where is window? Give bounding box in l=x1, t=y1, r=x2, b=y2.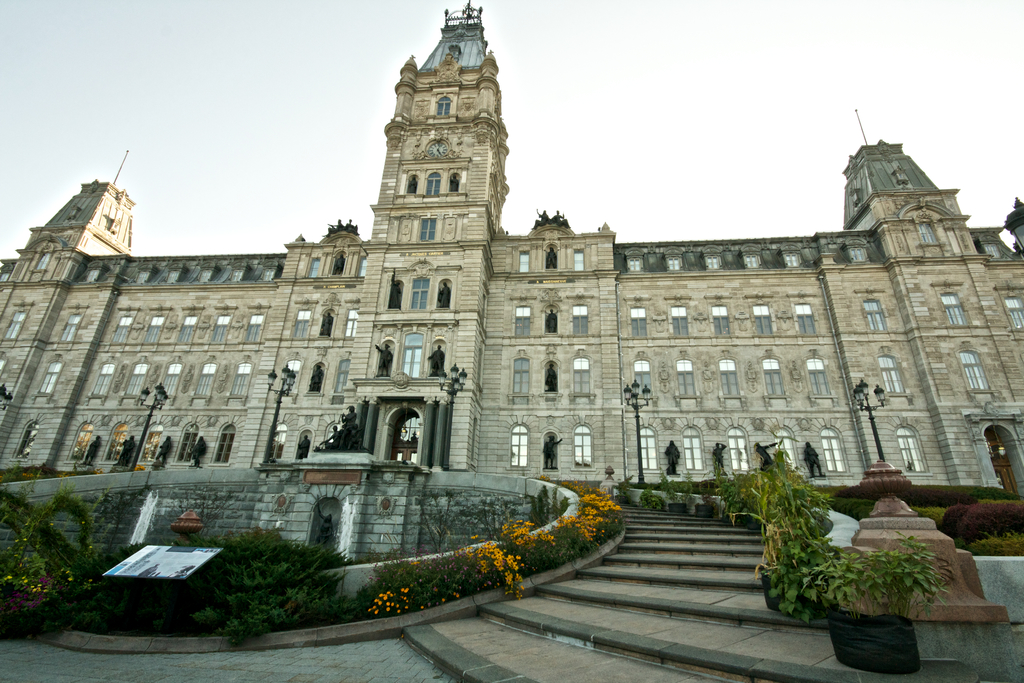
l=881, t=357, r=908, b=395.
